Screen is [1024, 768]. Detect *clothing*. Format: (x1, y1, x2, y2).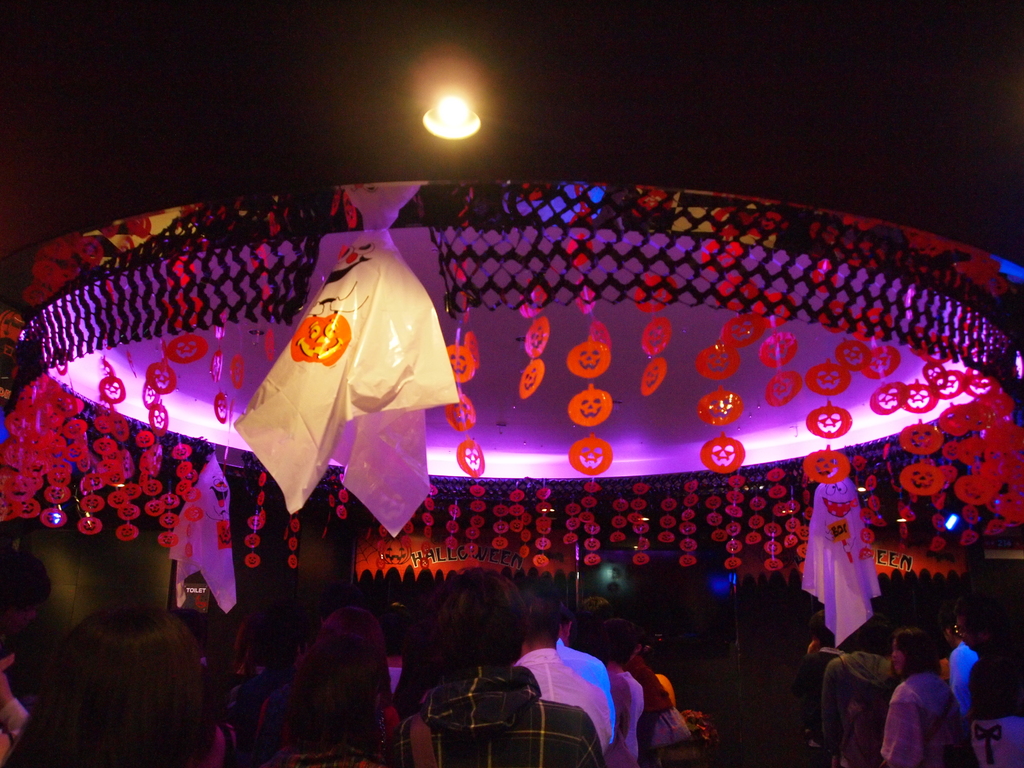
(881, 669, 975, 767).
